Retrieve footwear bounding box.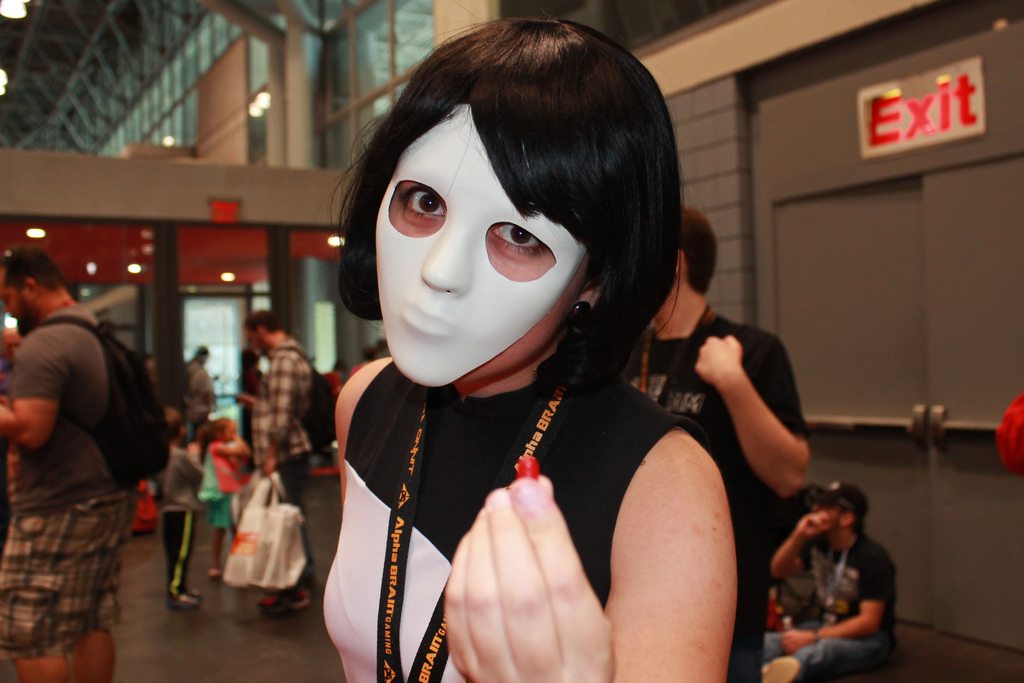
Bounding box: left=209, top=570, right=220, bottom=582.
